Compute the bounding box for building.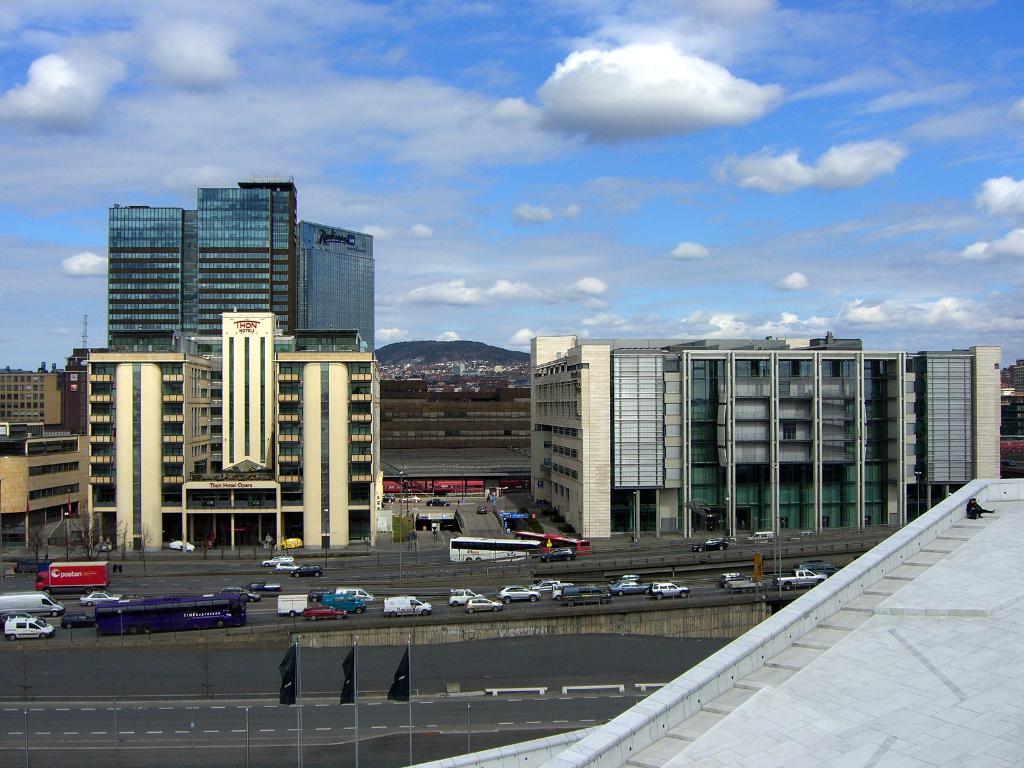
Rect(83, 303, 381, 555).
